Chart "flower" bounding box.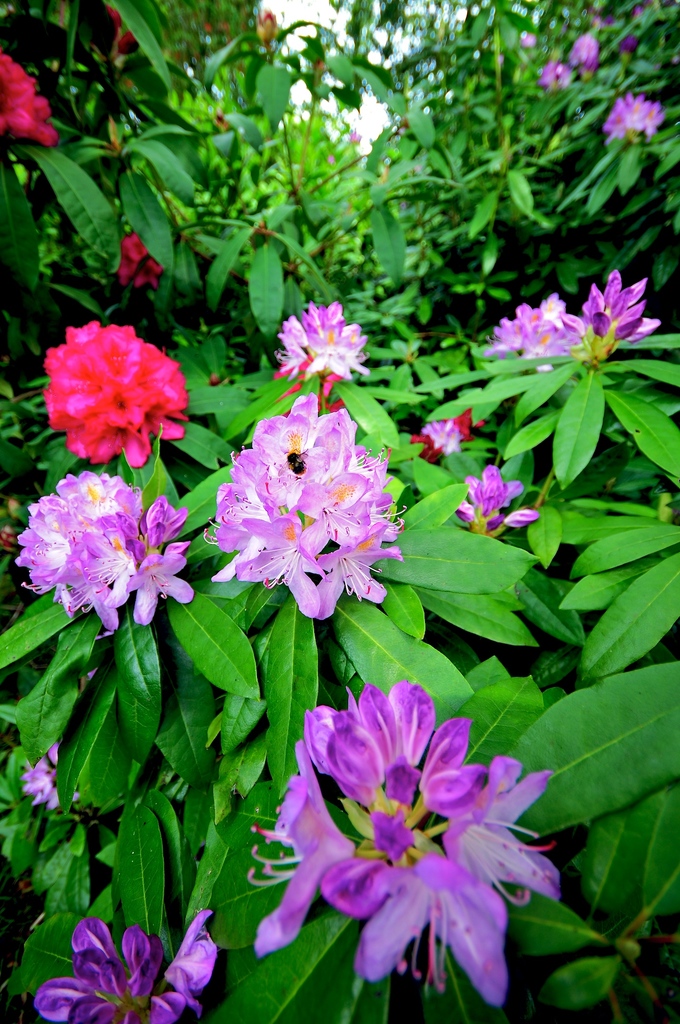
Charted: 114, 234, 165, 292.
